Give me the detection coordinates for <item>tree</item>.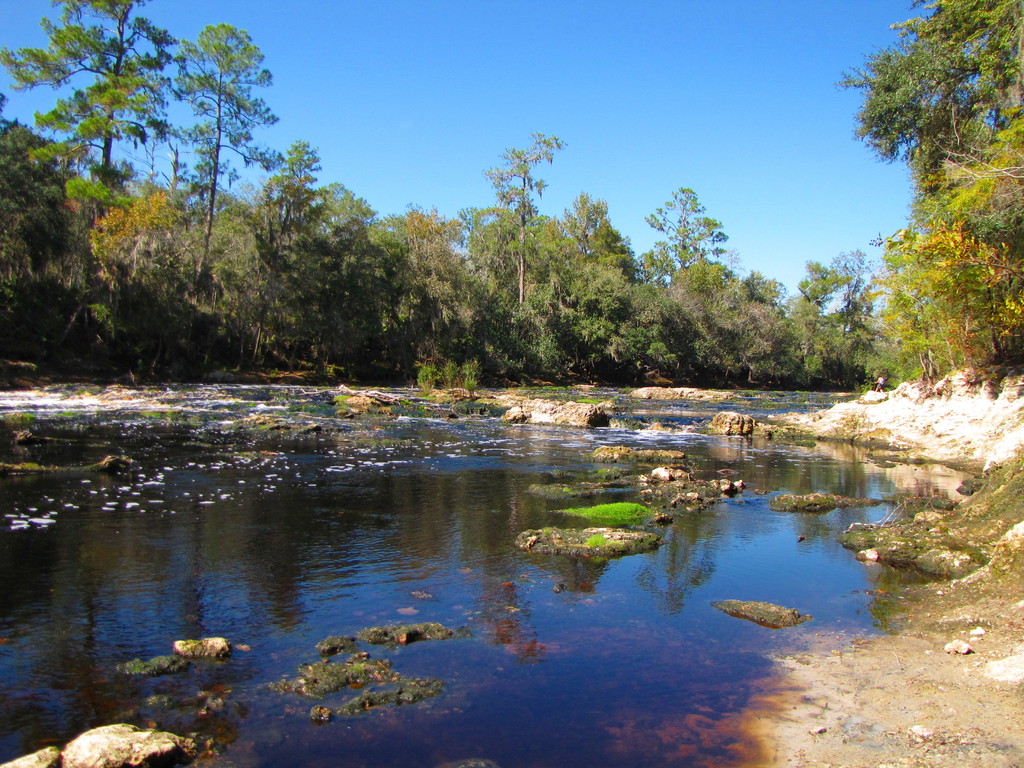
<region>477, 127, 575, 385</region>.
